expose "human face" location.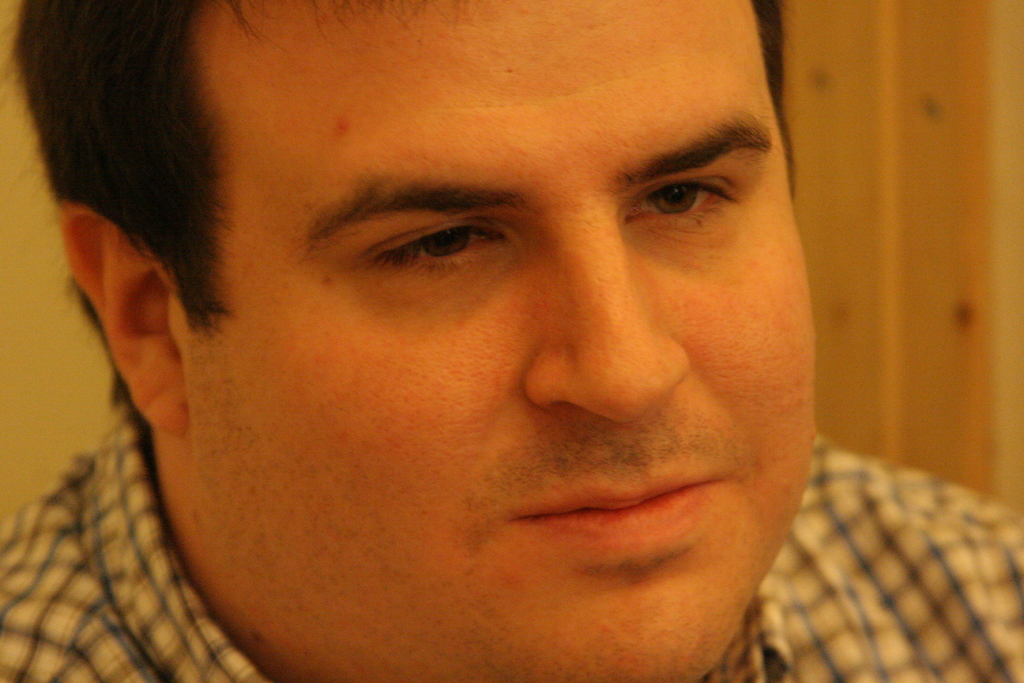
Exposed at BBox(182, 3, 804, 682).
